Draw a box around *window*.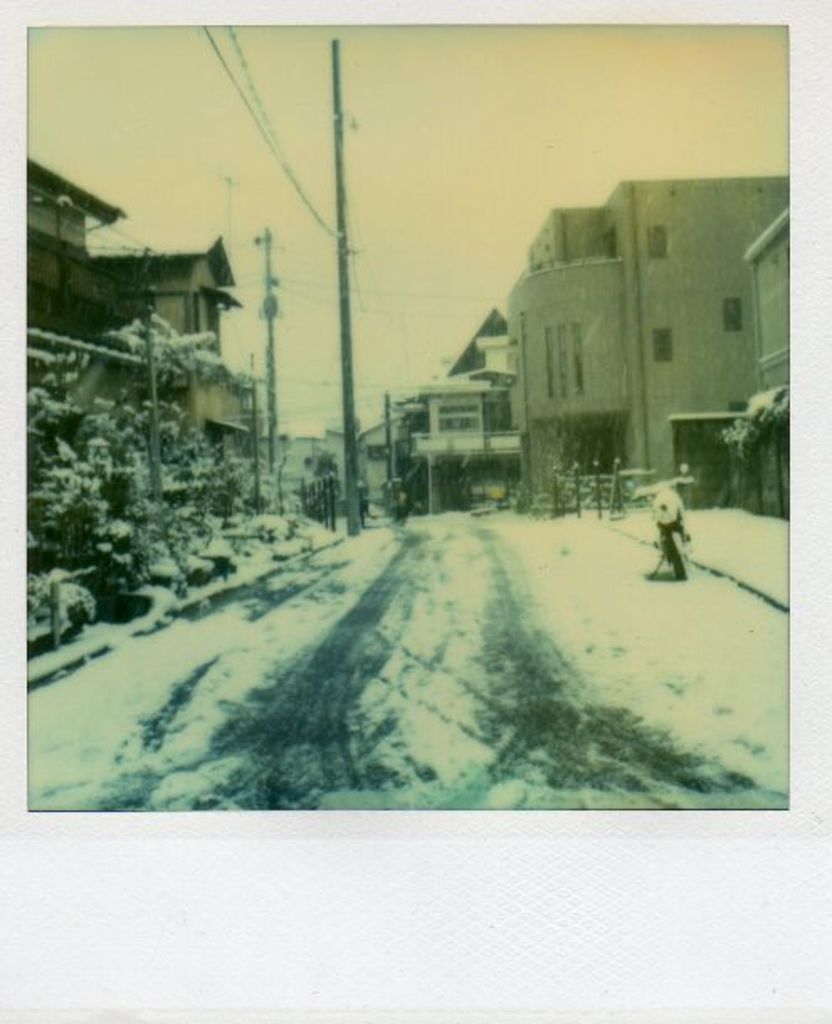
crop(726, 299, 745, 330).
